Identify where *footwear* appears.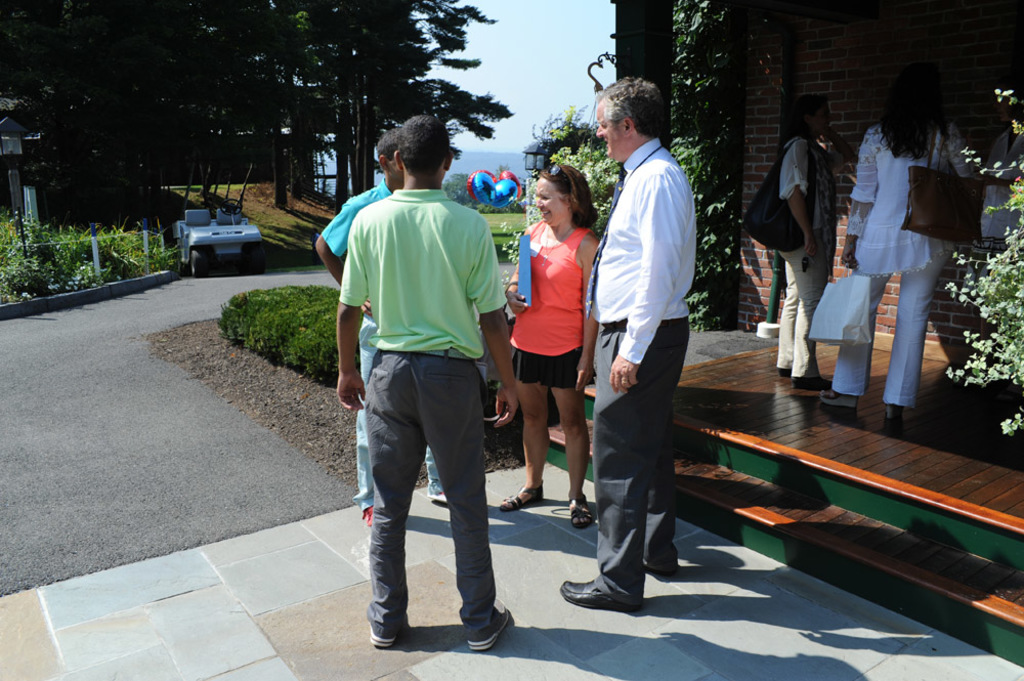
Appears at l=464, t=596, r=513, b=651.
